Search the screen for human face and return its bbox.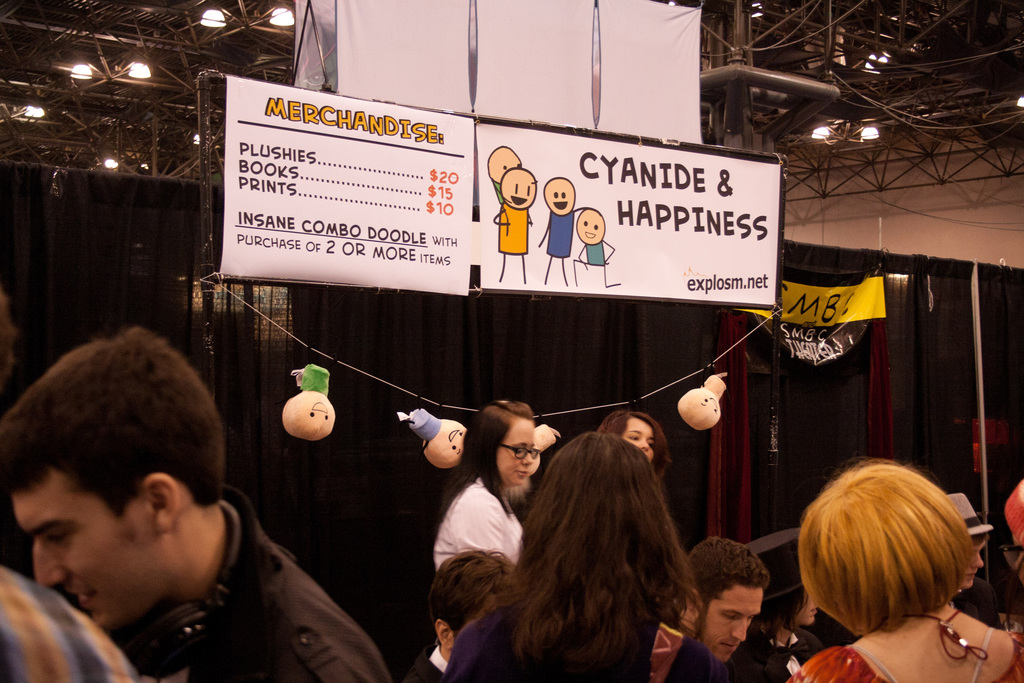
Found: box=[797, 592, 819, 625].
